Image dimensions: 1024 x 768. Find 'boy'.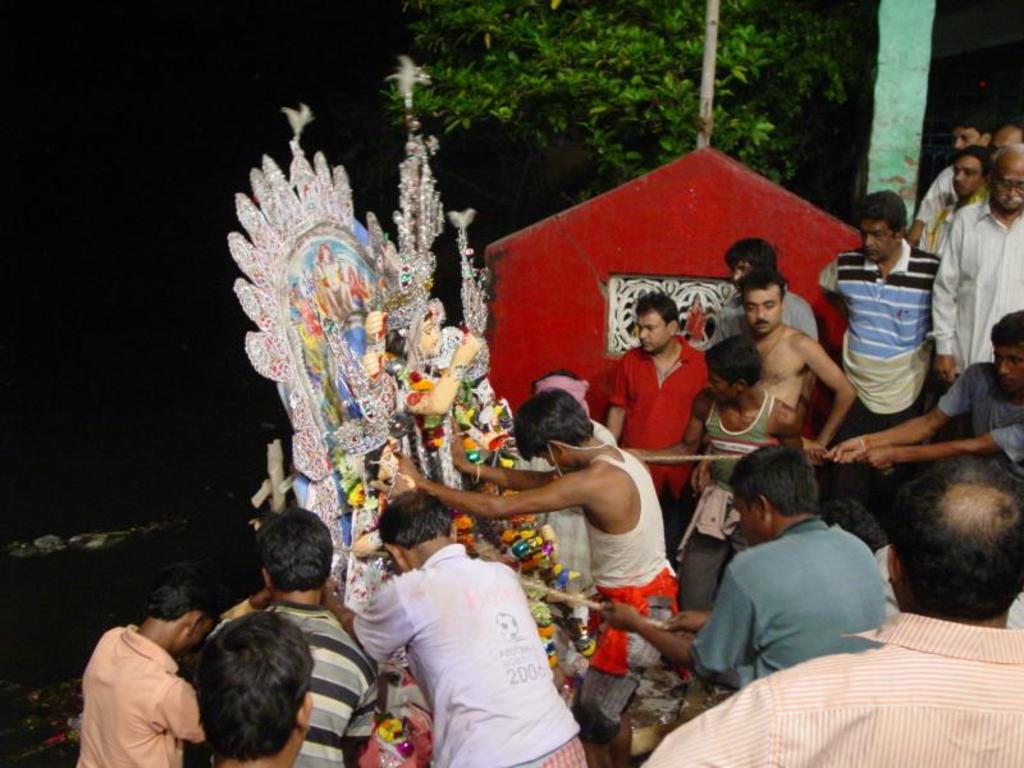
l=67, t=590, r=242, b=763.
